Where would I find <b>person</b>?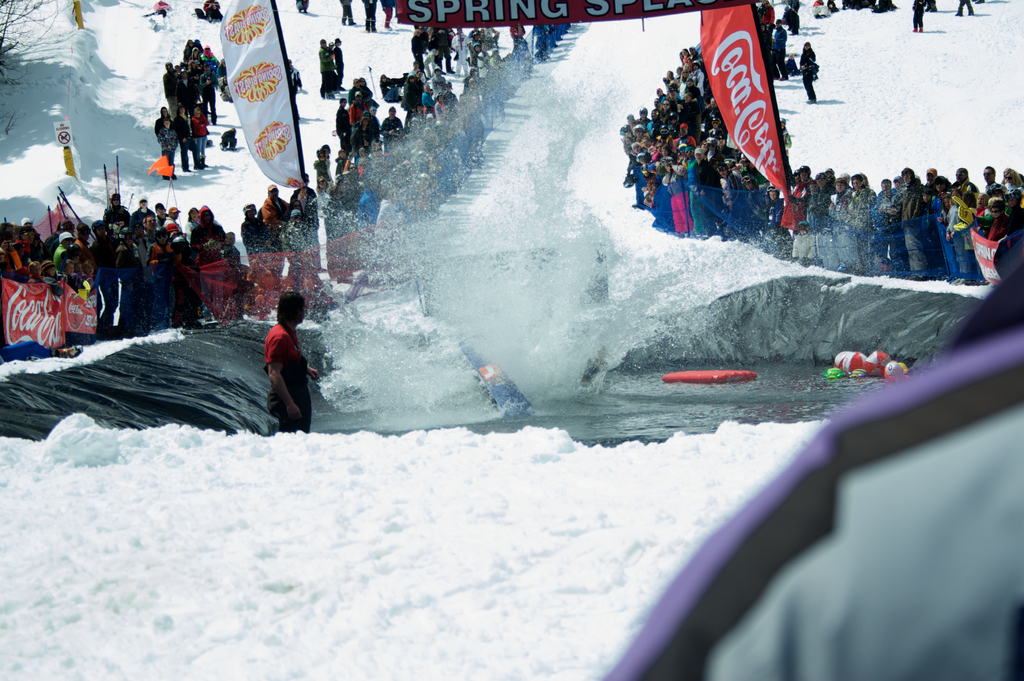
At (x1=403, y1=75, x2=420, y2=120).
